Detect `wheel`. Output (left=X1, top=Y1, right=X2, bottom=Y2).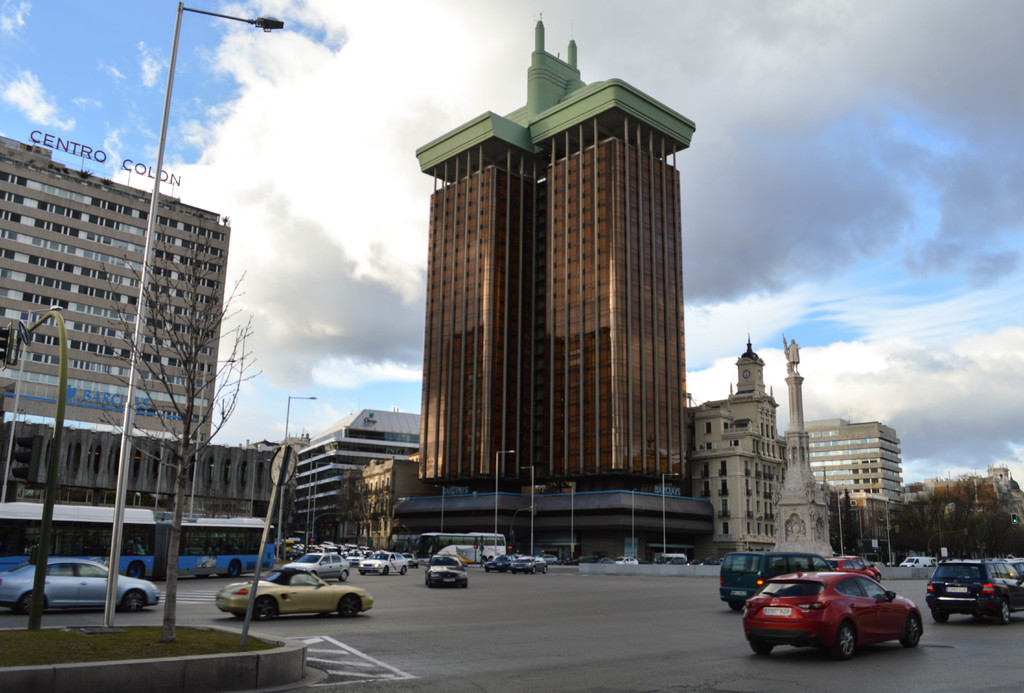
(left=462, top=583, right=467, bottom=589).
